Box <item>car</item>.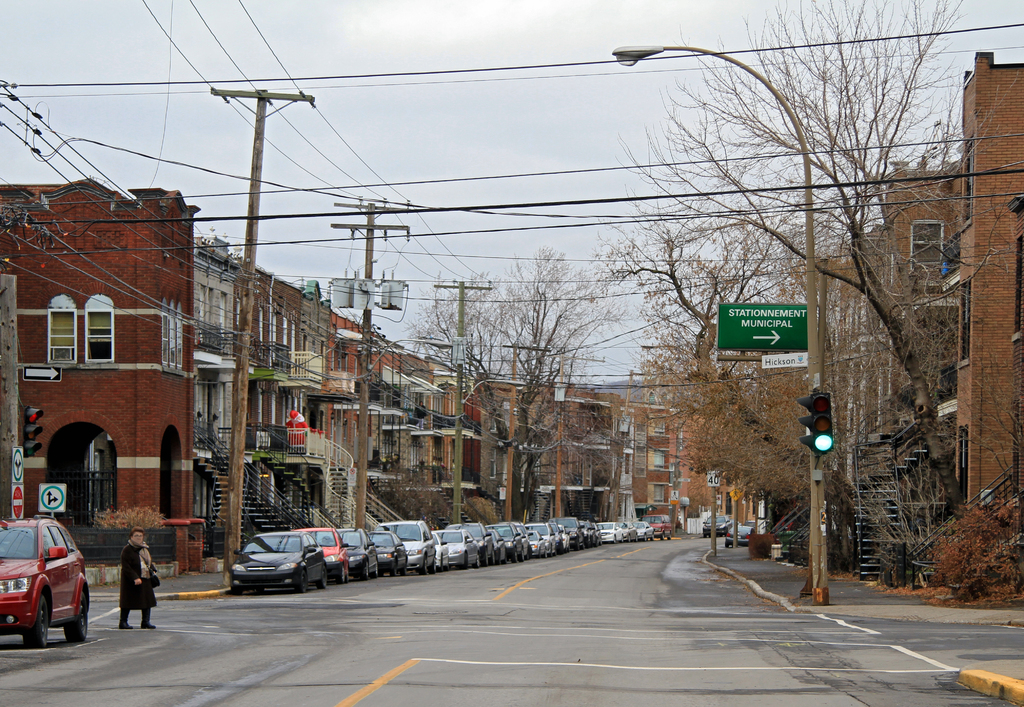
<region>724, 526, 755, 550</region>.
